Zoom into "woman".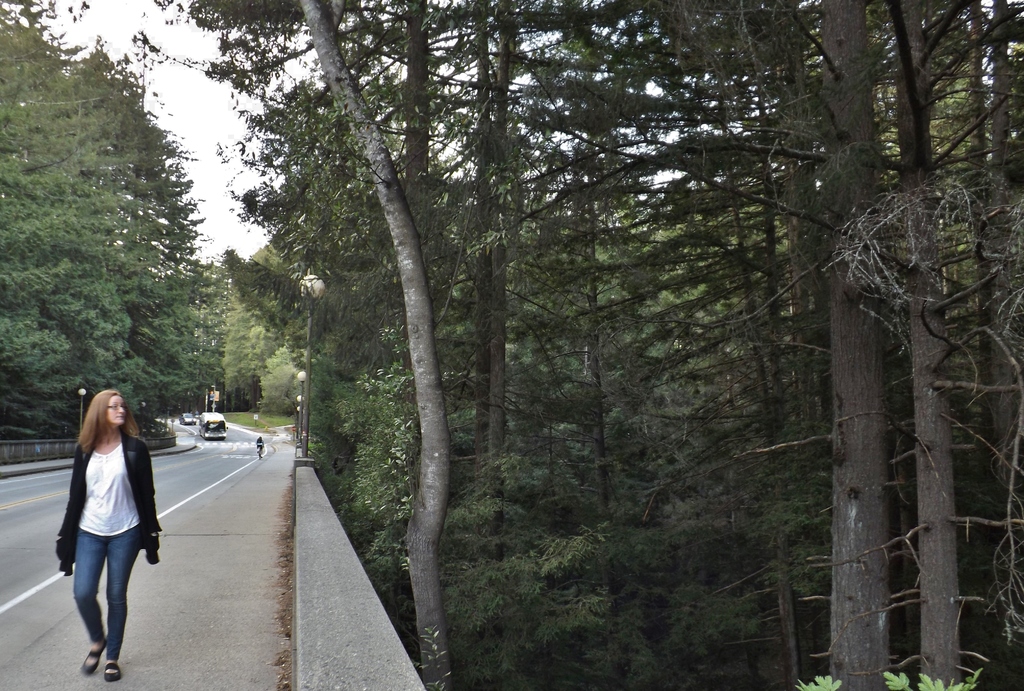
Zoom target: box=[51, 384, 158, 660].
